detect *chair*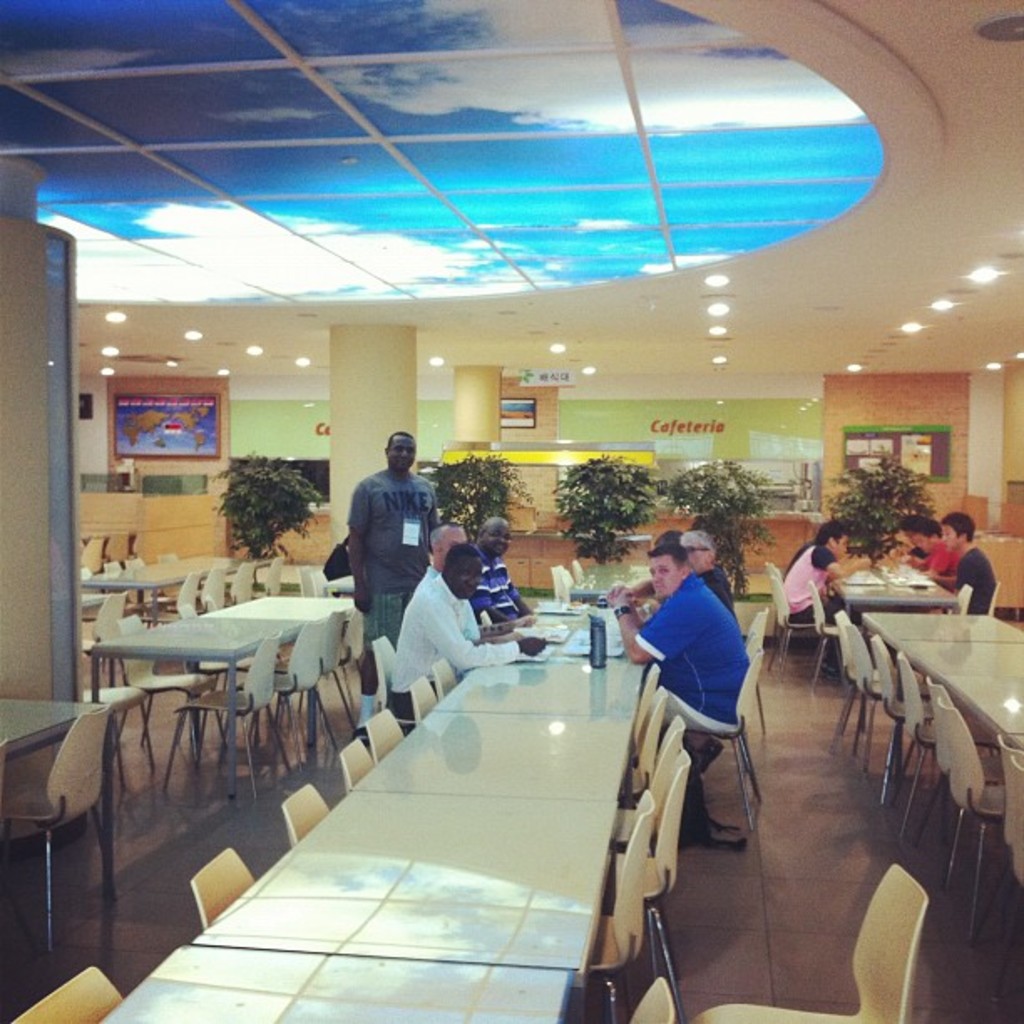
x1=306 y1=577 x2=358 y2=684
